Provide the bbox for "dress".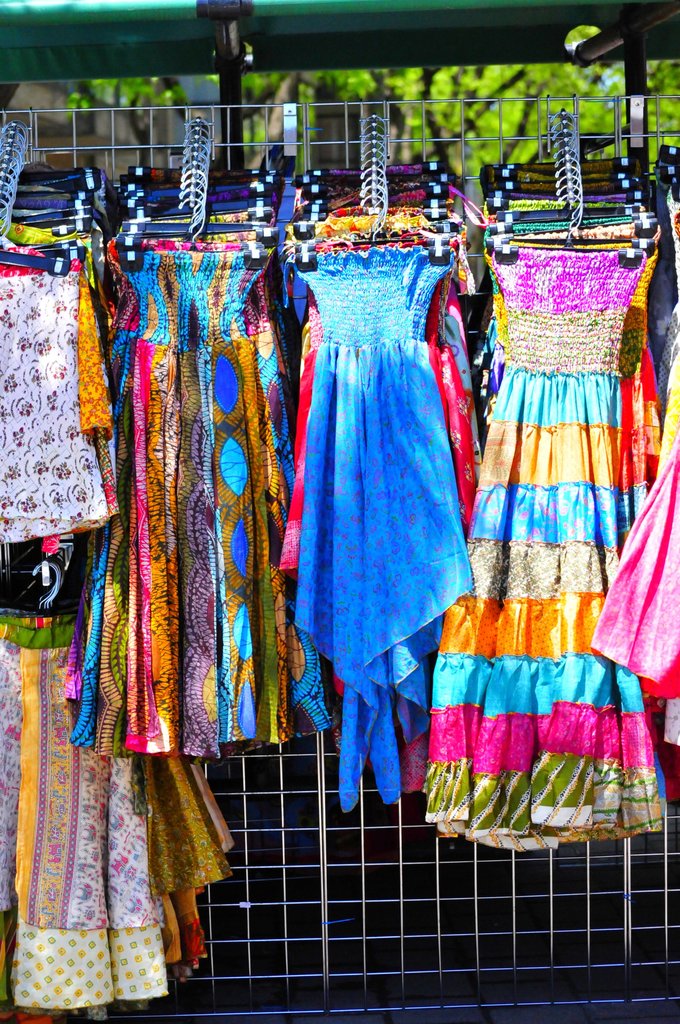
crop(286, 243, 475, 817).
